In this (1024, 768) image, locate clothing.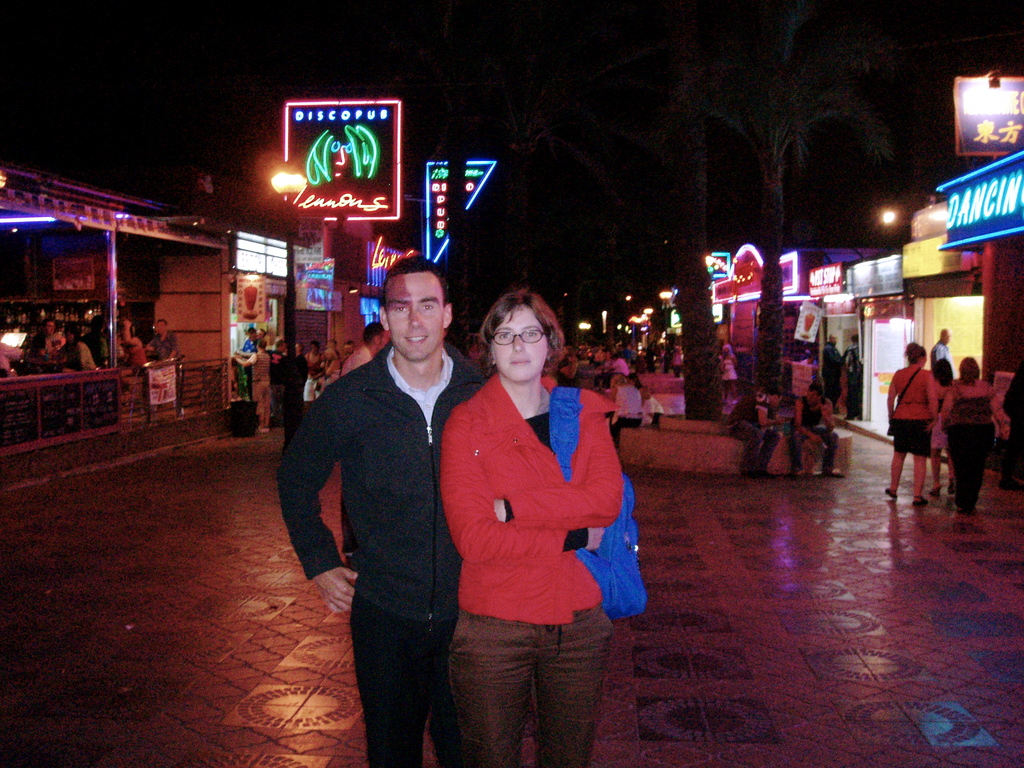
Bounding box: (left=338, top=346, right=368, bottom=376).
